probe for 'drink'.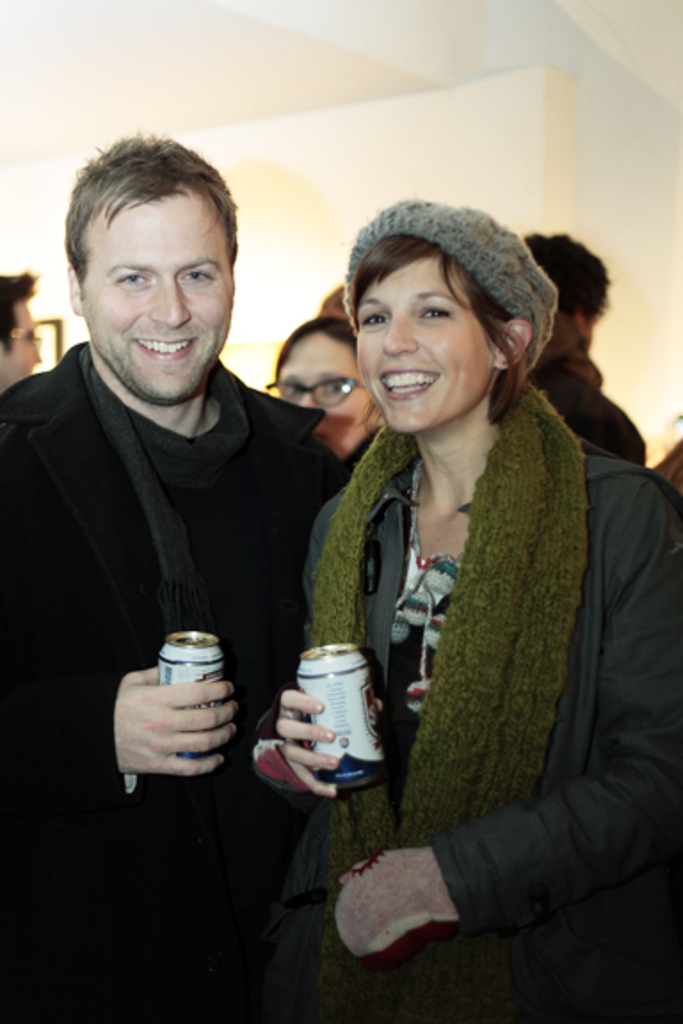
Probe result: box(277, 635, 395, 791).
